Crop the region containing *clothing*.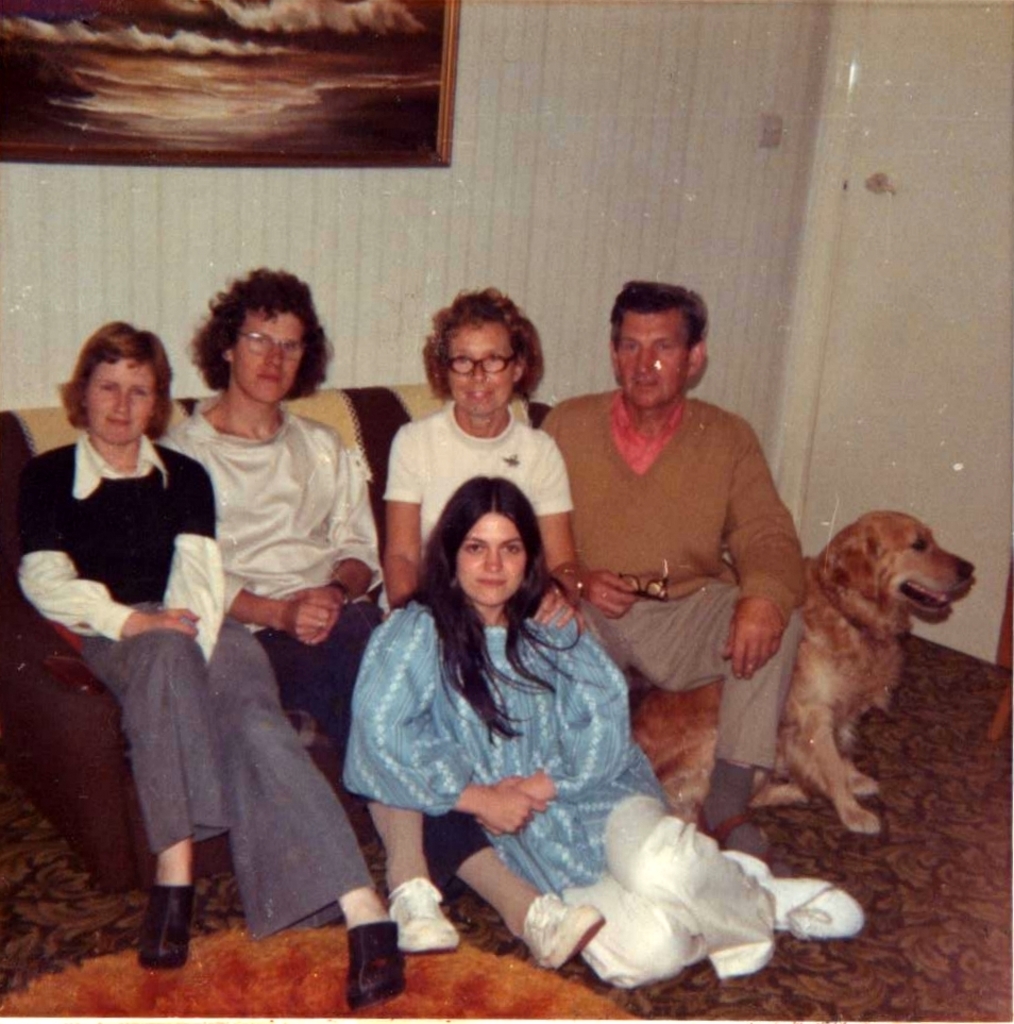
Crop region: (x1=383, y1=399, x2=575, y2=564).
